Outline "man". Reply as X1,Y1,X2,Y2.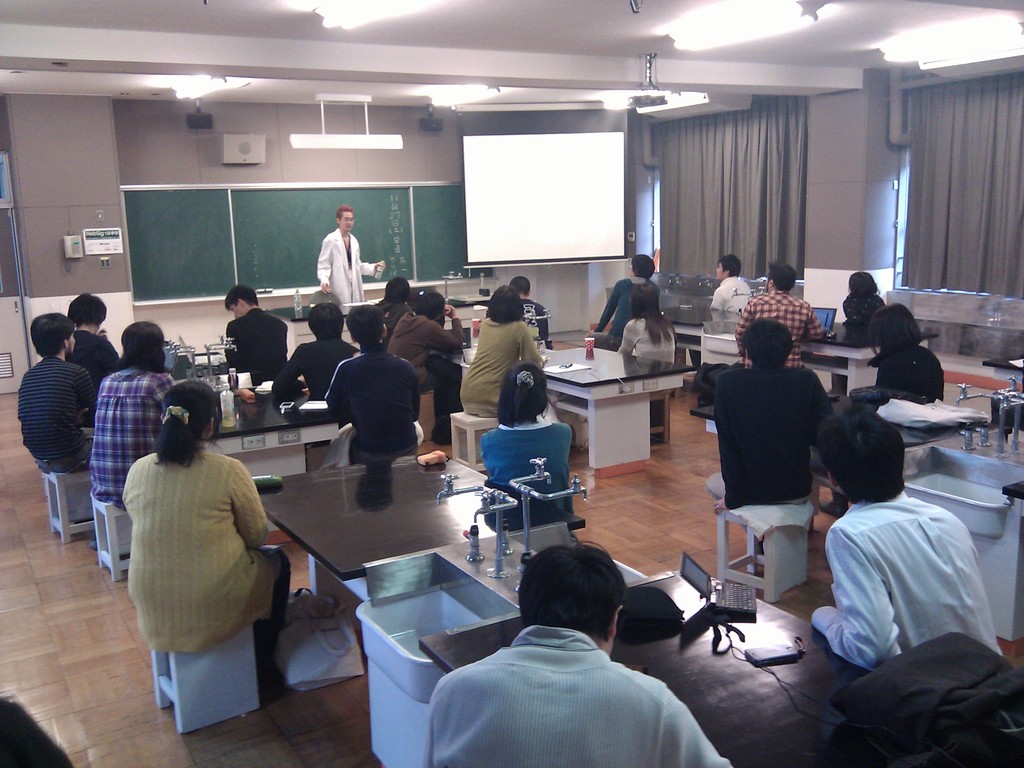
317,300,418,457.
